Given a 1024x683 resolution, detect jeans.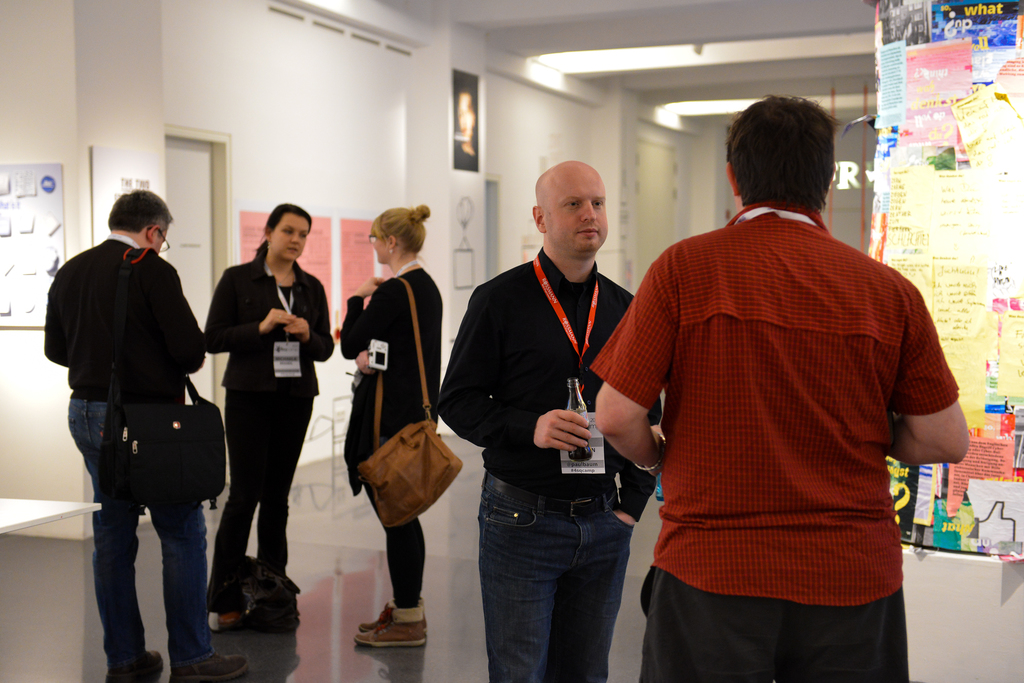
box(471, 475, 650, 674).
